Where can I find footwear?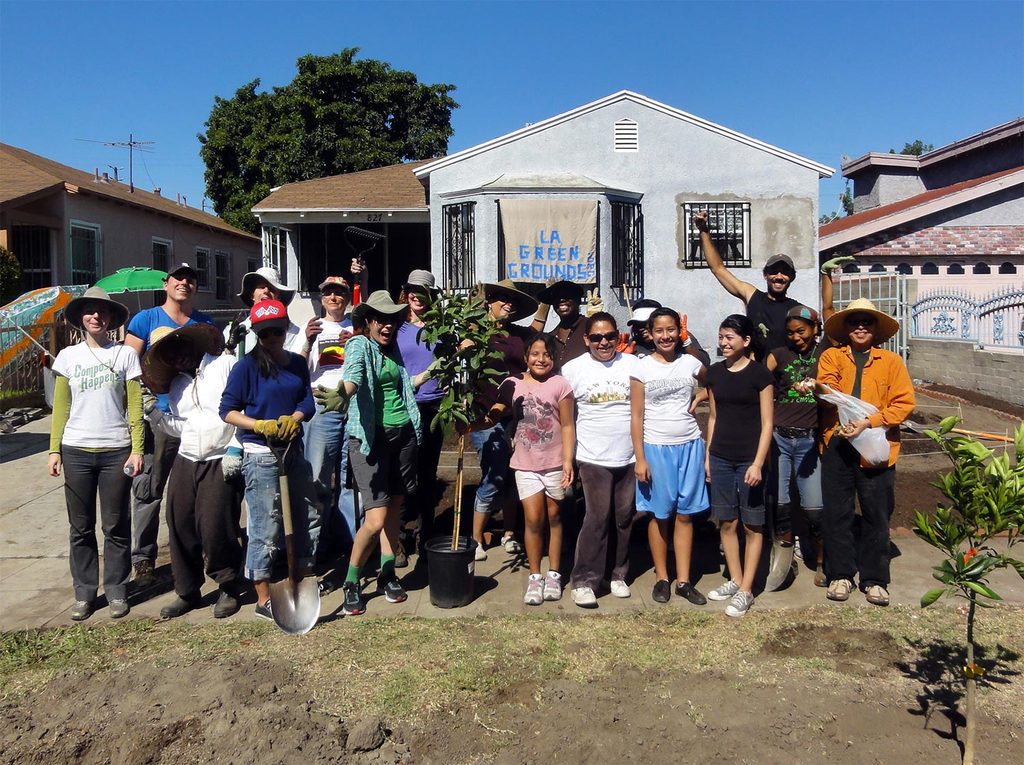
You can find it at crop(499, 534, 524, 555).
